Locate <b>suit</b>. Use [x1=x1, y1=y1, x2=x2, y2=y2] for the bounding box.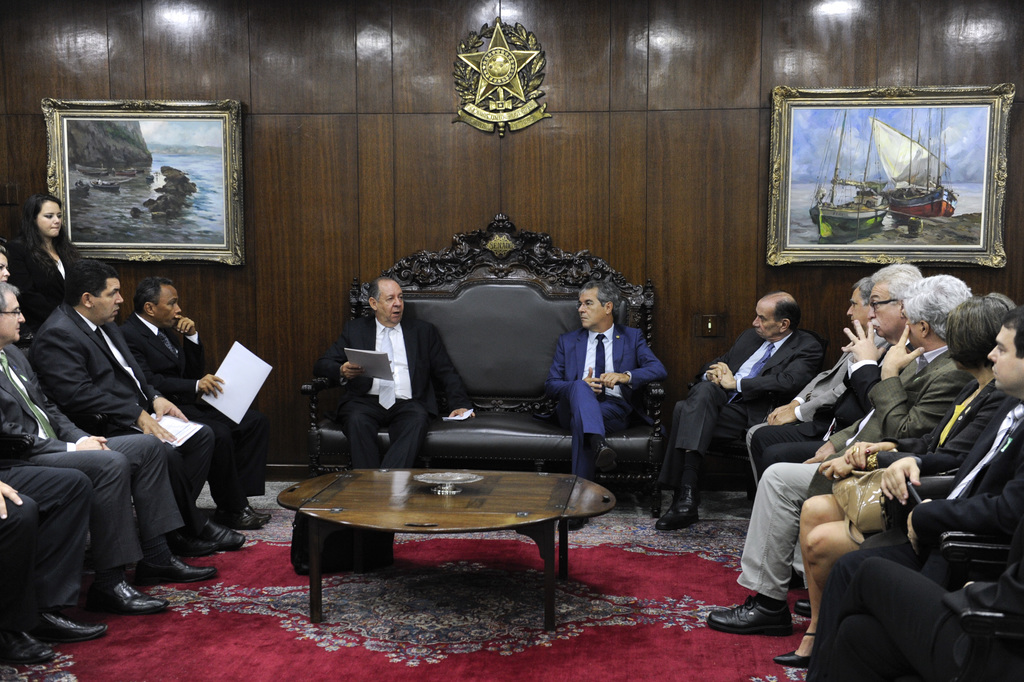
[x1=39, y1=290, x2=220, y2=521].
